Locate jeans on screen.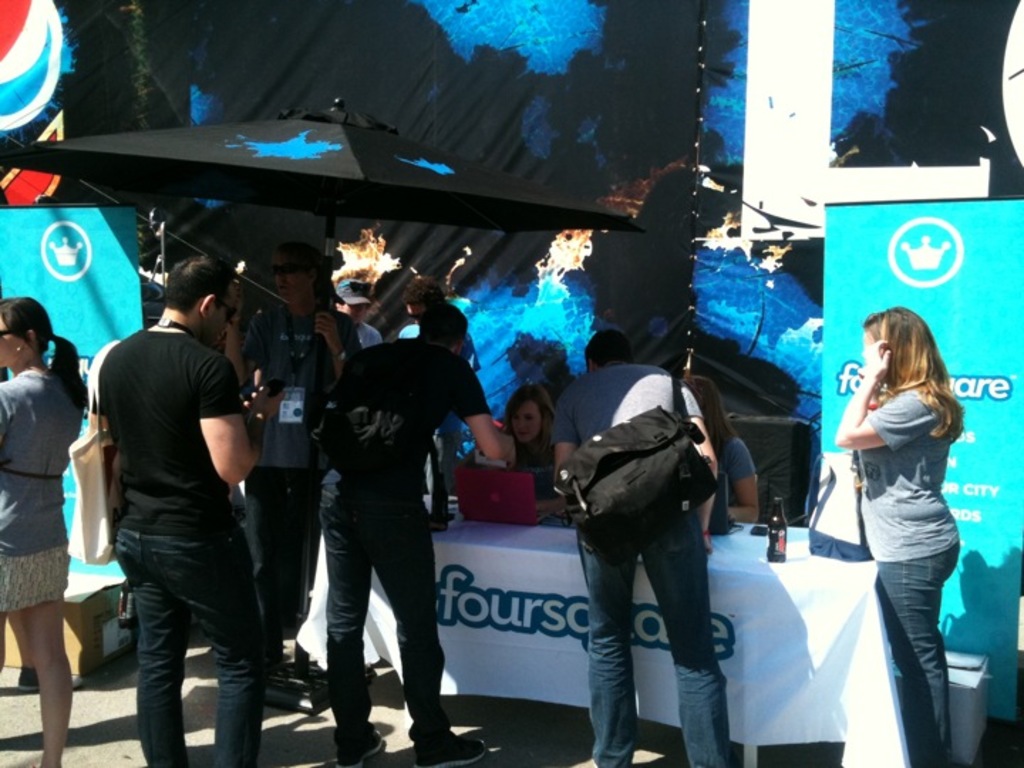
On screen at [left=104, top=528, right=272, bottom=767].
